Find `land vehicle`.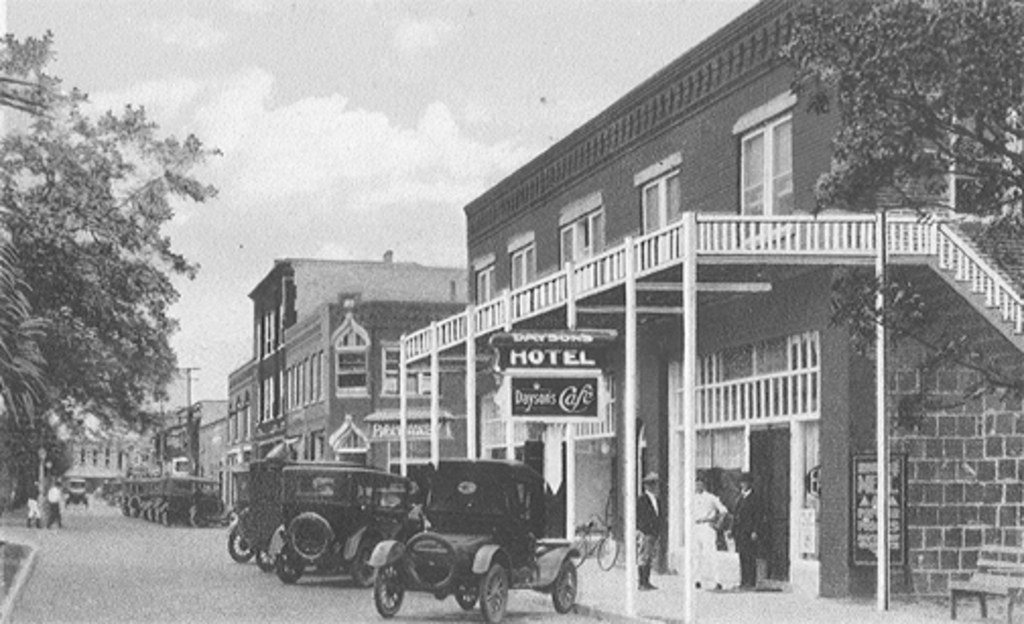
BBox(238, 461, 274, 569).
